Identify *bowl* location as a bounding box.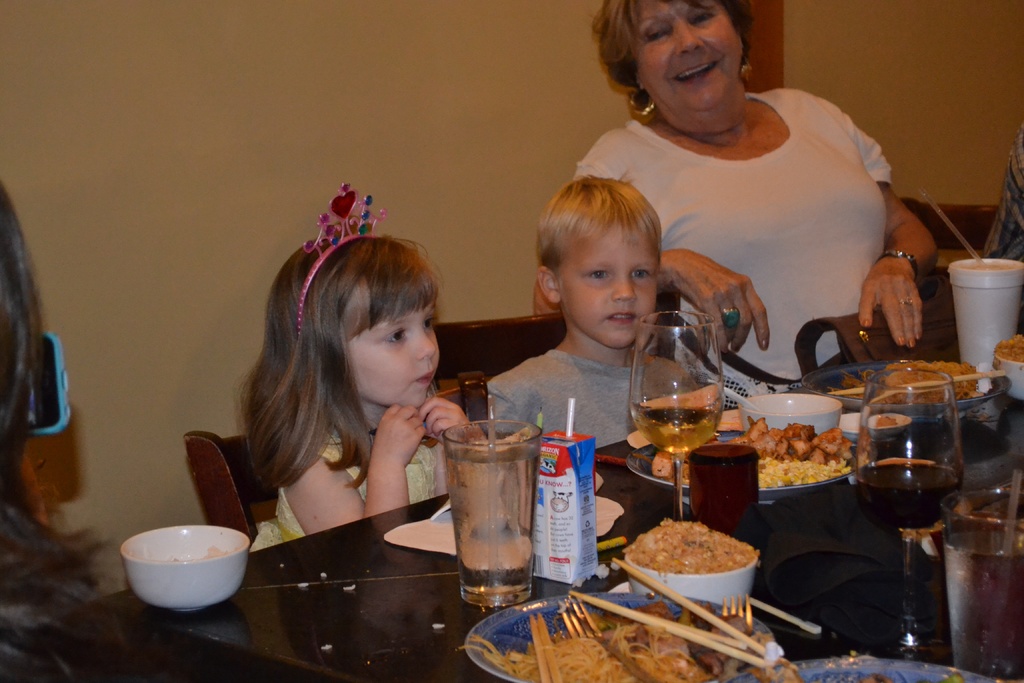
x1=844, y1=414, x2=908, y2=441.
